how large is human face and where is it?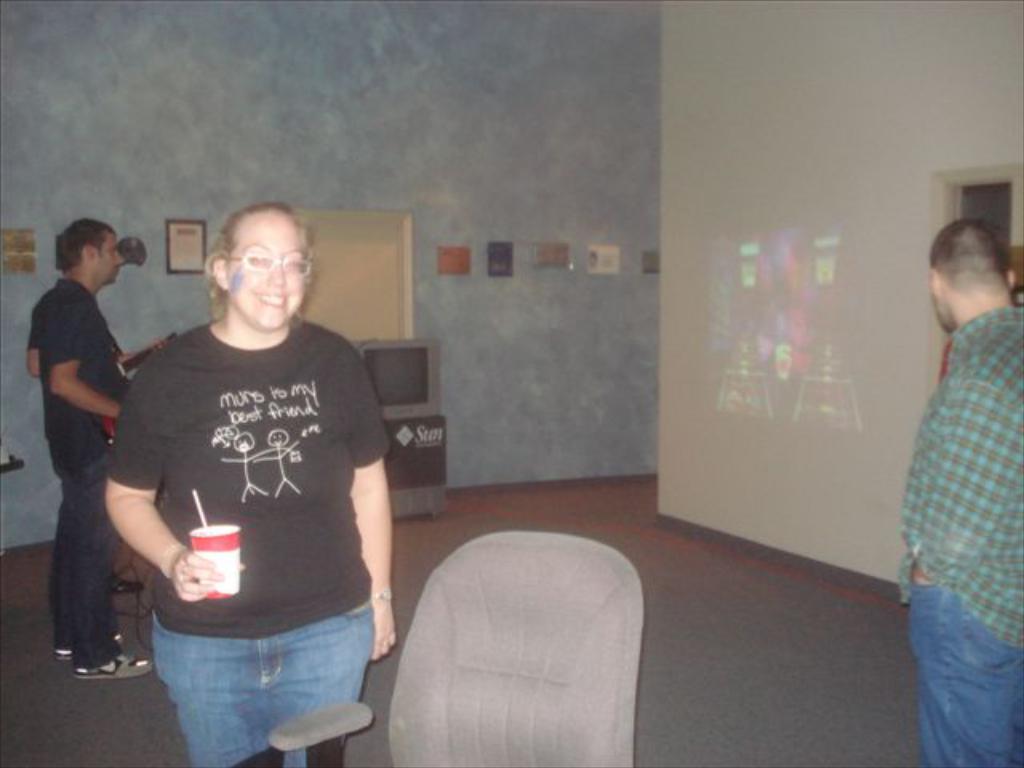
Bounding box: detection(222, 211, 306, 333).
